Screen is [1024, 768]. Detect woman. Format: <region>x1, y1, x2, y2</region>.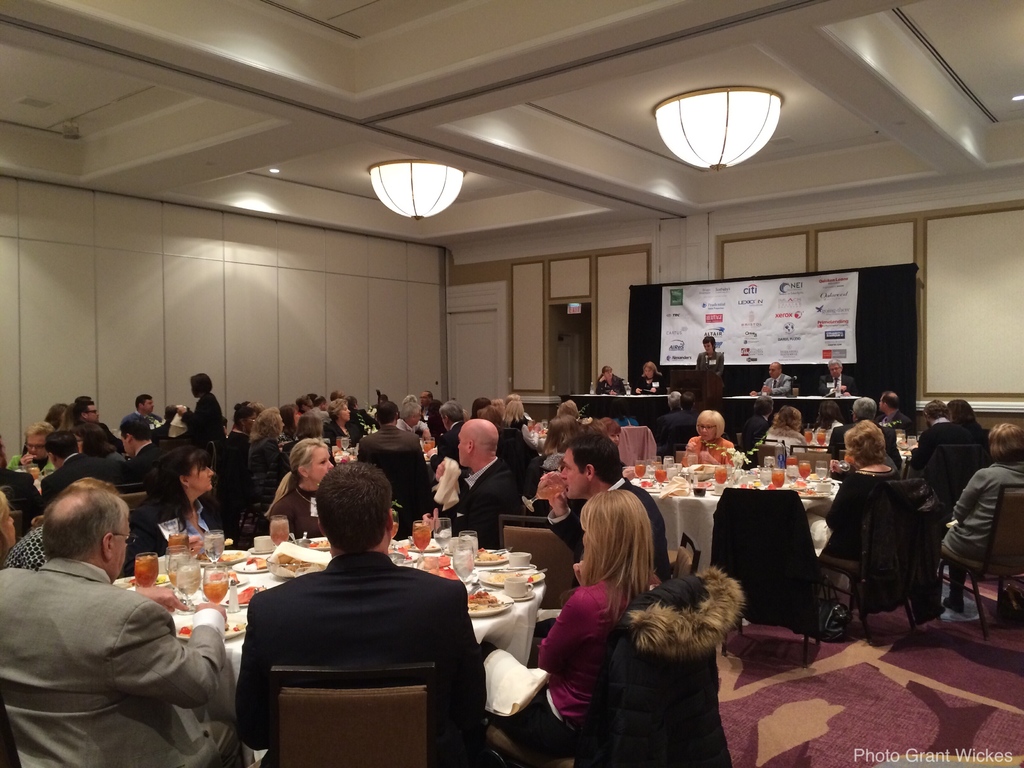
<region>941, 421, 1023, 614</region>.
